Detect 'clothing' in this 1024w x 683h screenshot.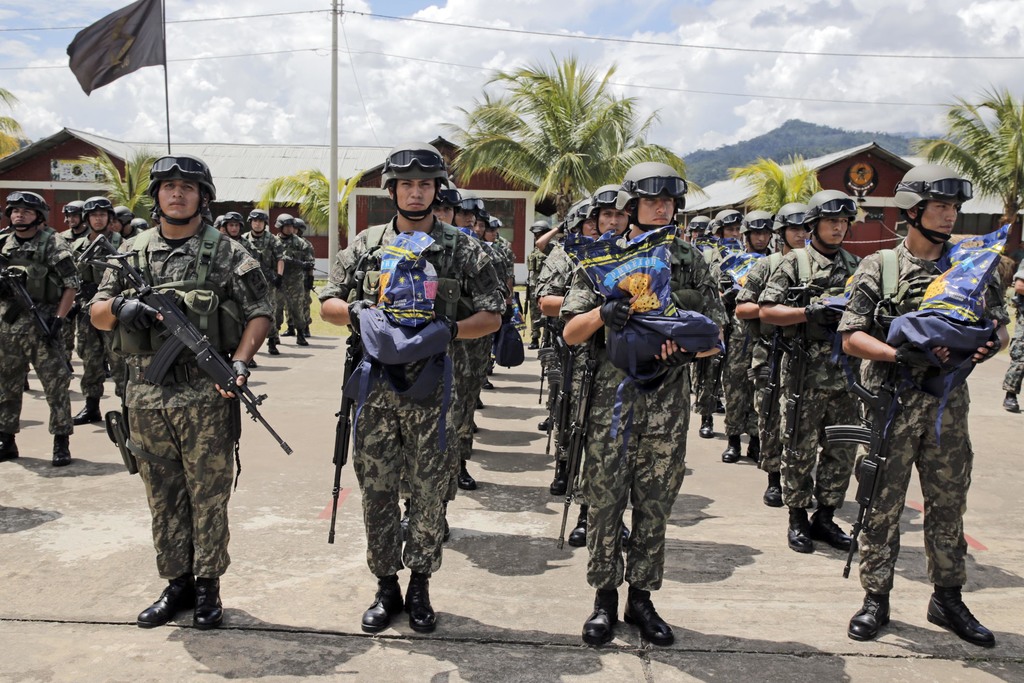
Detection: (0, 229, 70, 454).
